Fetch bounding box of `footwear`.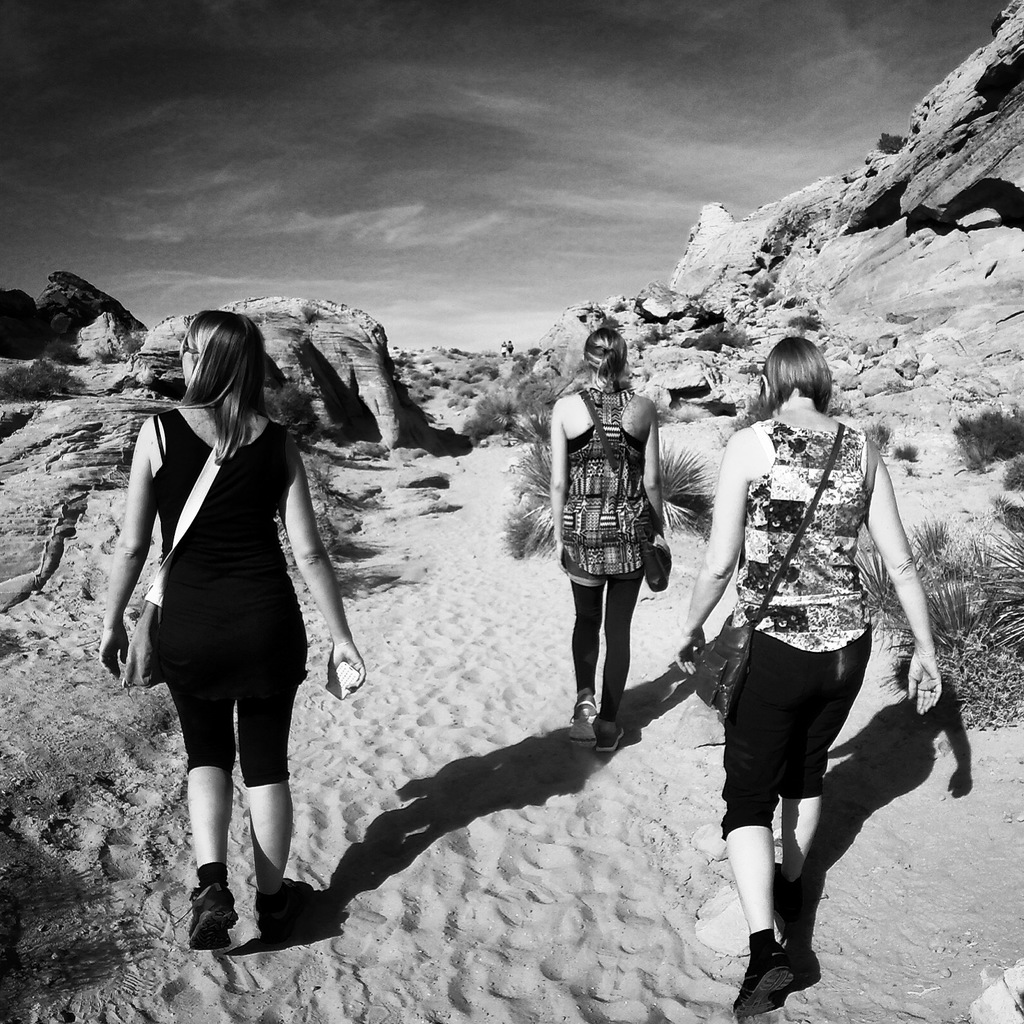
Bbox: <bbox>597, 722, 625, 753</bbox>.
